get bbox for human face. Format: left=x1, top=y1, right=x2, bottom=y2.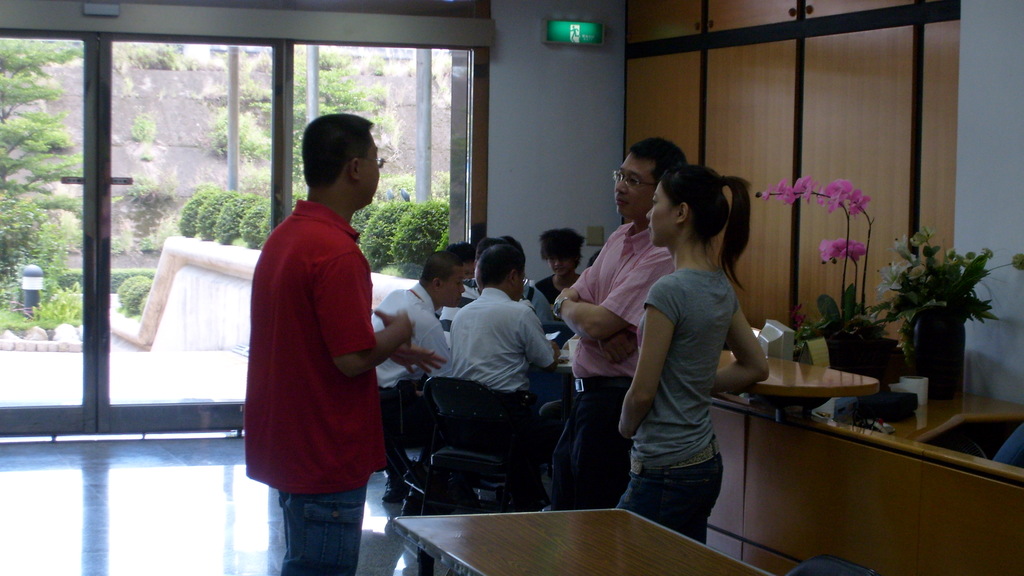
left=644, top=183, right=676, bottom=246.
